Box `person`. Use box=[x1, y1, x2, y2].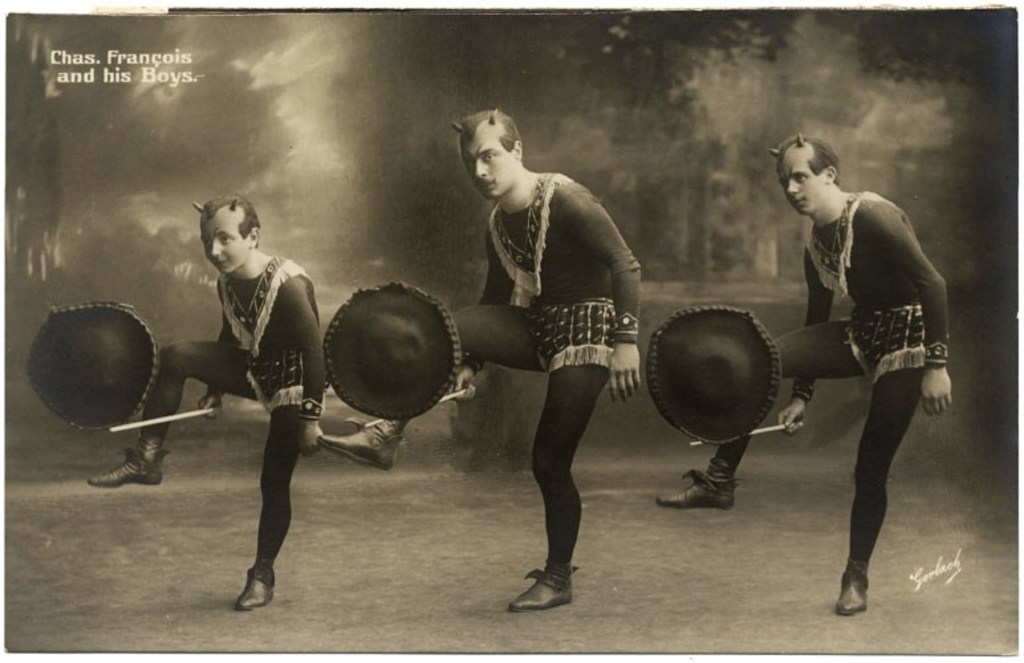
box=[659, 130, 952, 622].
